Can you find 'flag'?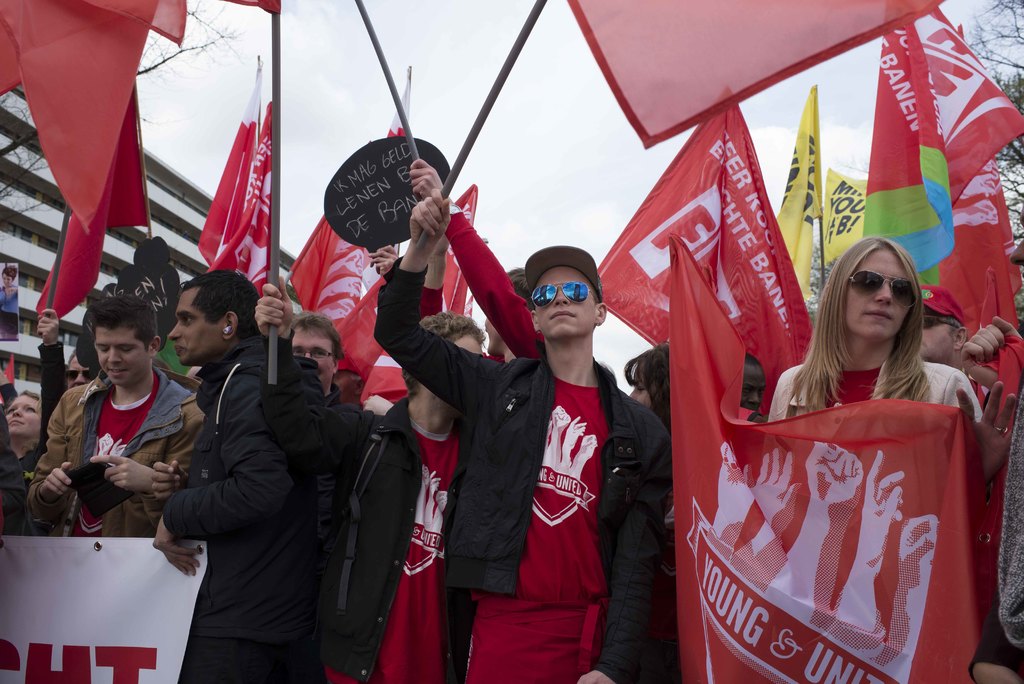
Yes, bounding box: bbox(196, 63, 264, 277).
